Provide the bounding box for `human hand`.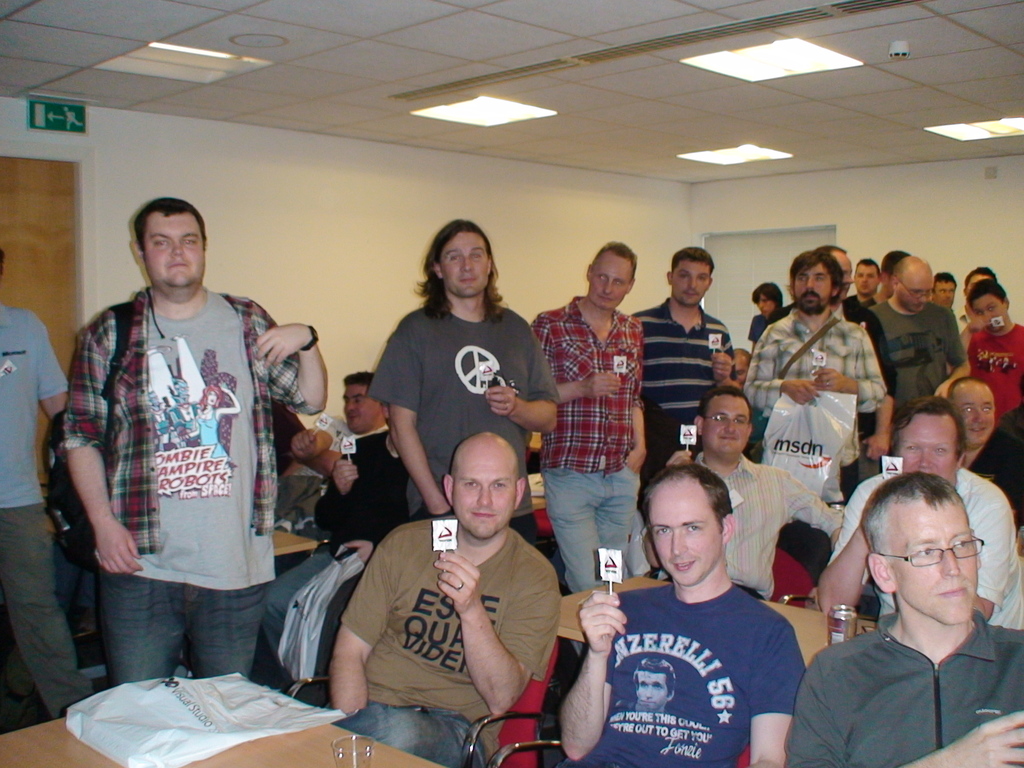
left=664, top=451, right=690, bottom=465.
